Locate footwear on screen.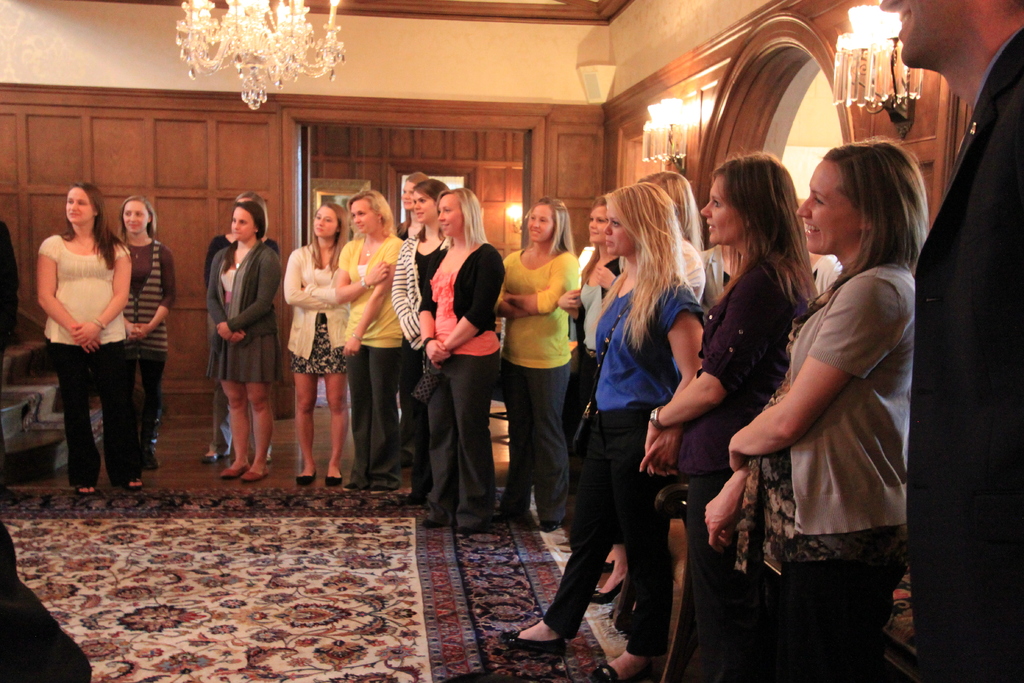
On screen at pyautogui.locateOnScreen(458, 519, 482, 531).
